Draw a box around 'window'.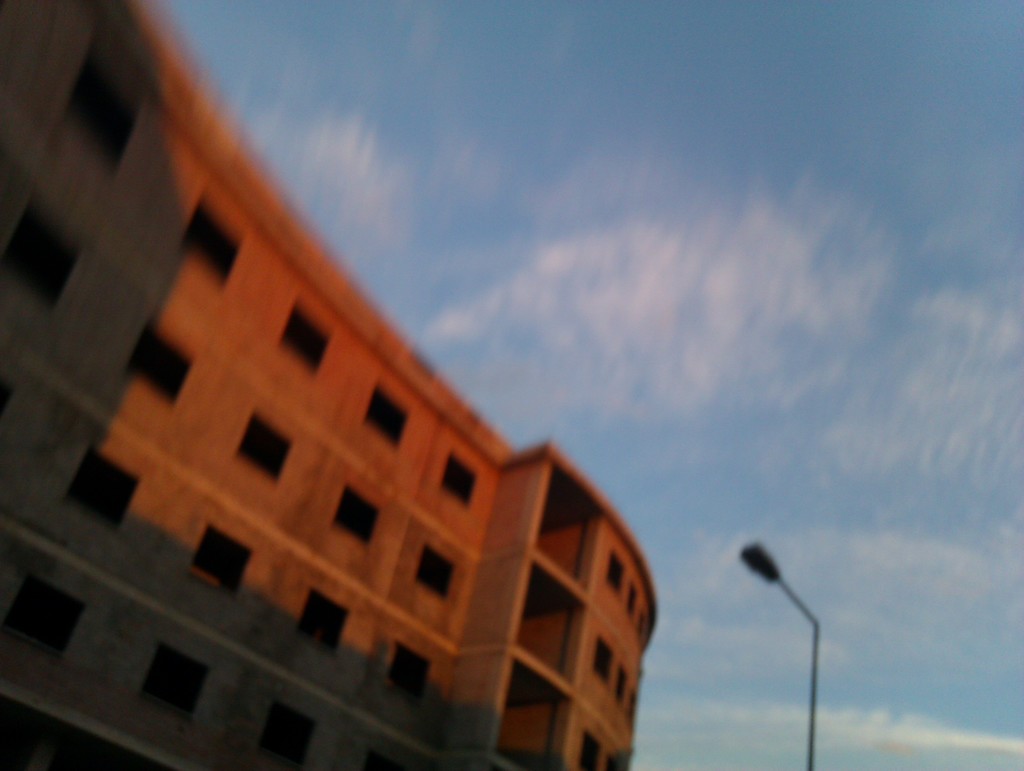
x1=303, y1=588, x2=349, y2=656.
